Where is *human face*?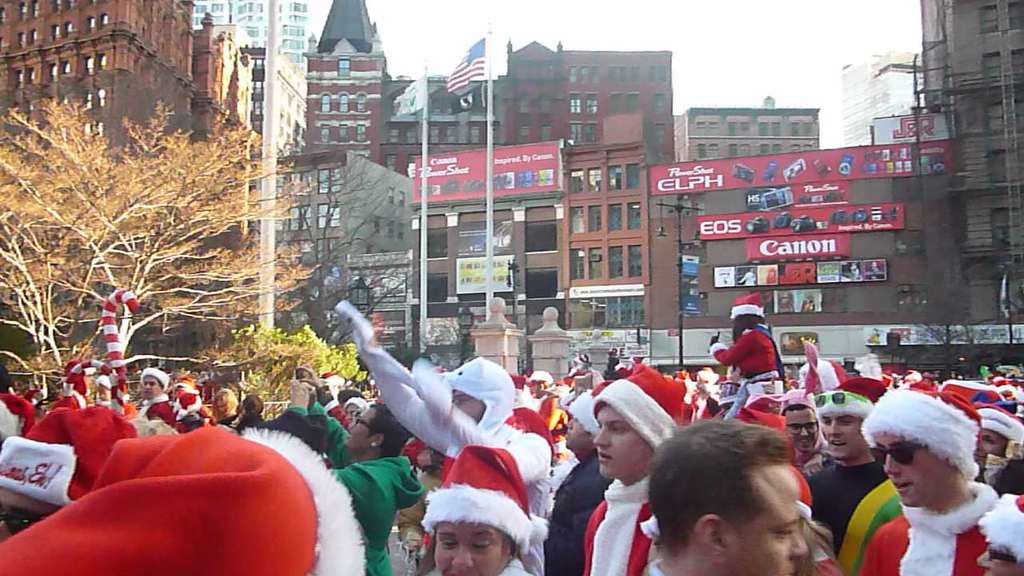
bbox=[347, 406, 374, 449].
